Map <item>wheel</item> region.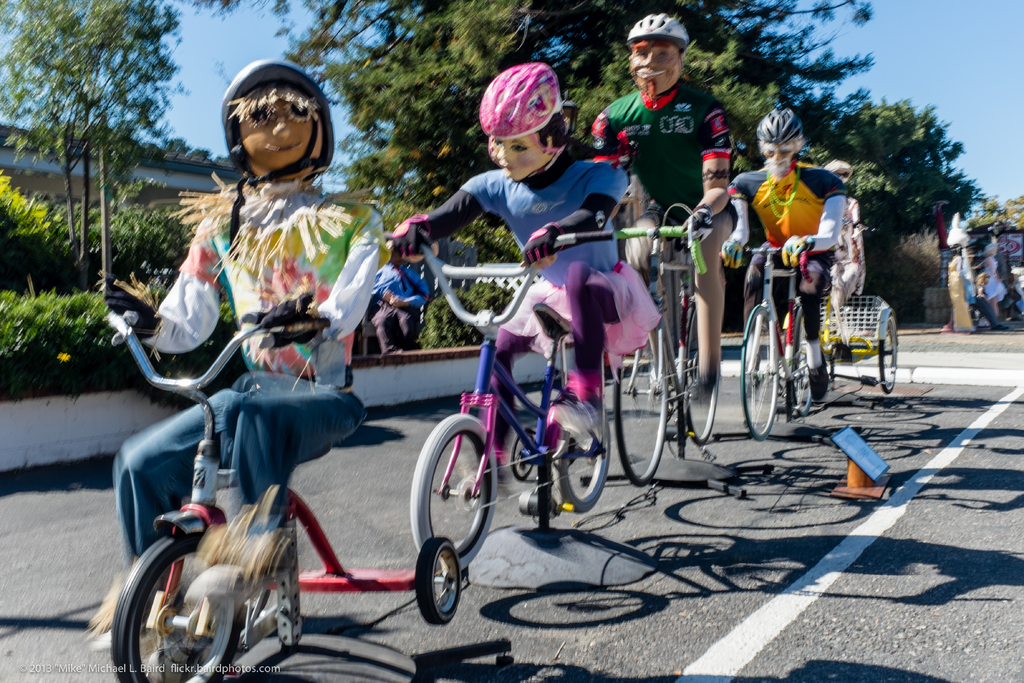
Mapped to (614,316,670,482).
